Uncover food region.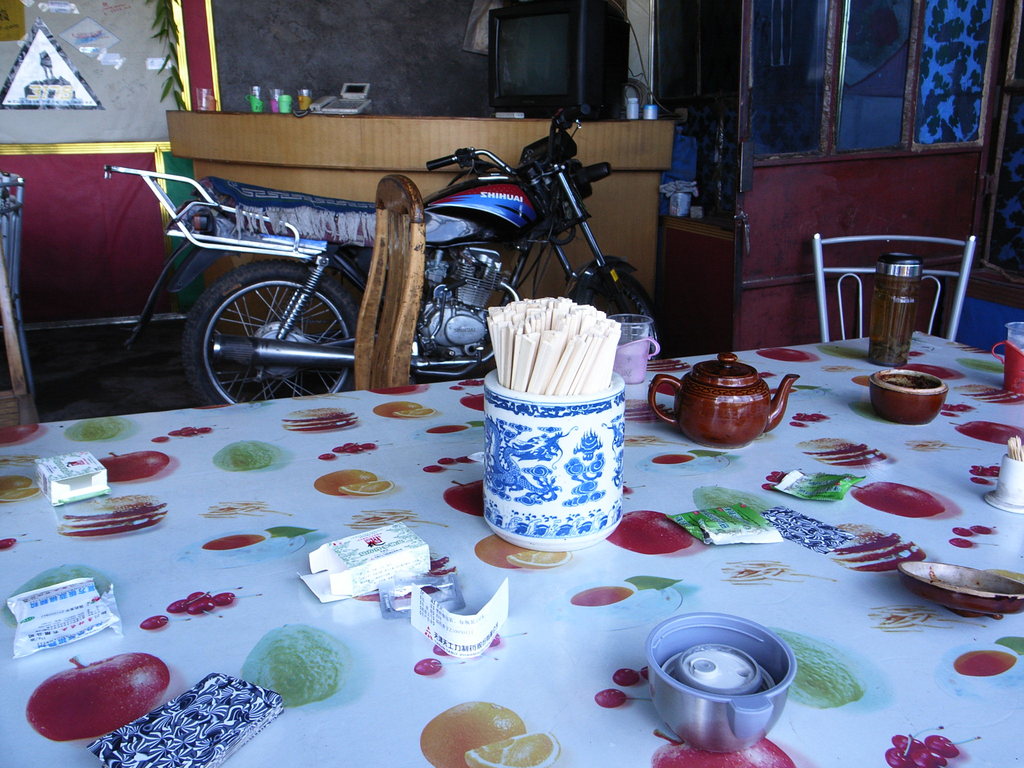
Uncovered: select_region(420, 703, 557, 767).
